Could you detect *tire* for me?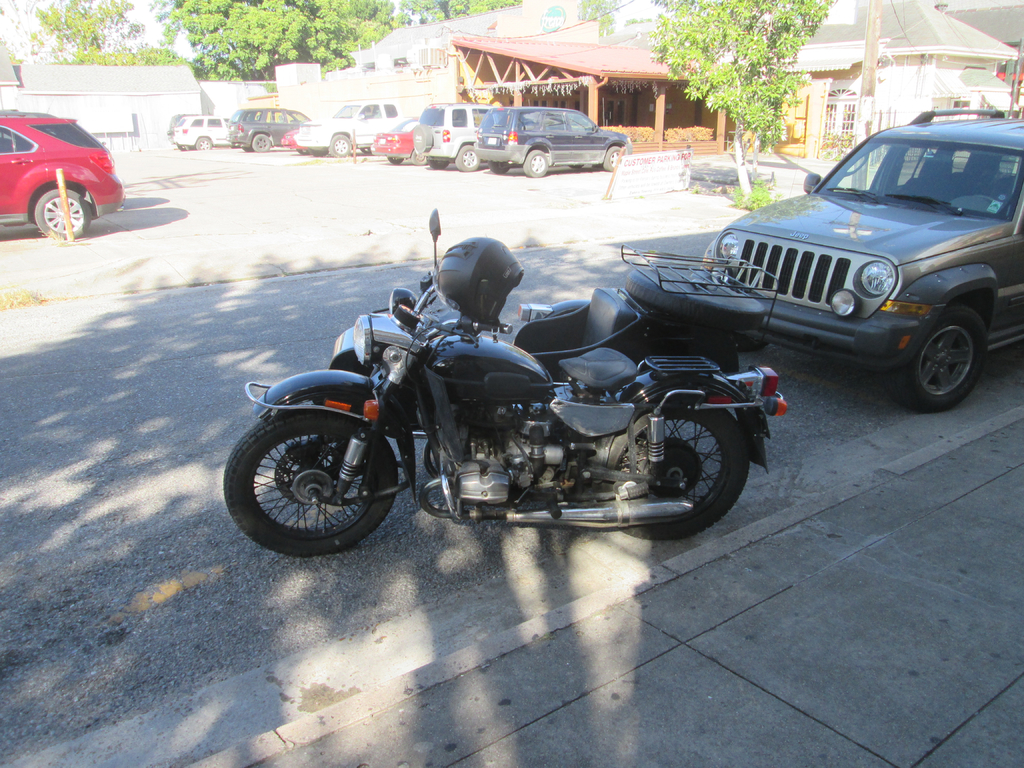
Detection result: box=[406, 151, 428, 167].
